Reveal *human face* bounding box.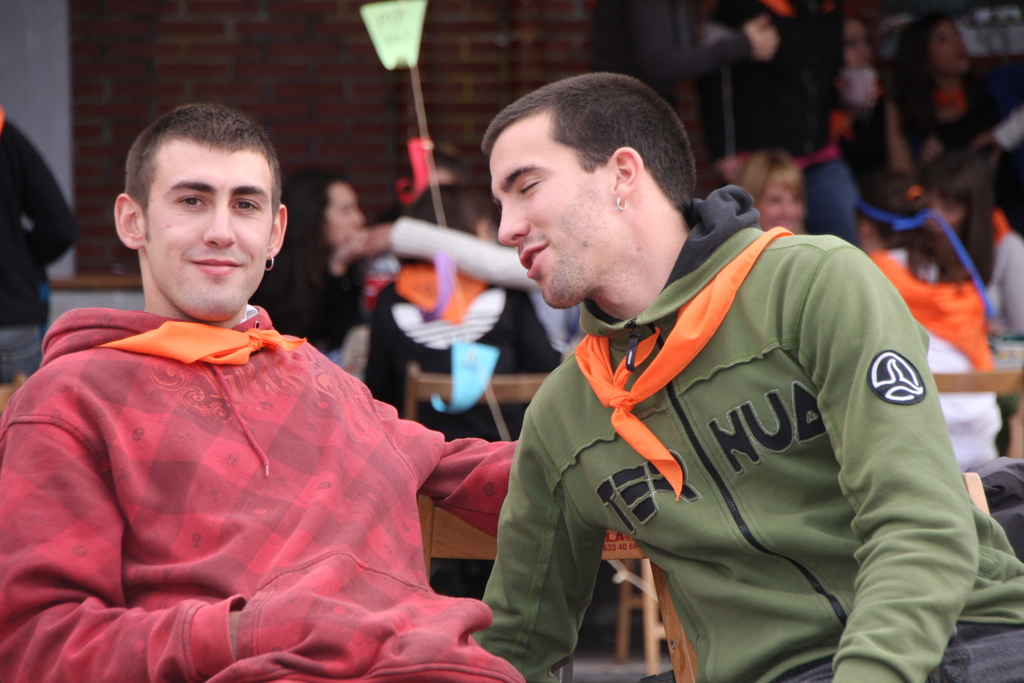
Revealed: select_region(932, 195, 962, 240).
